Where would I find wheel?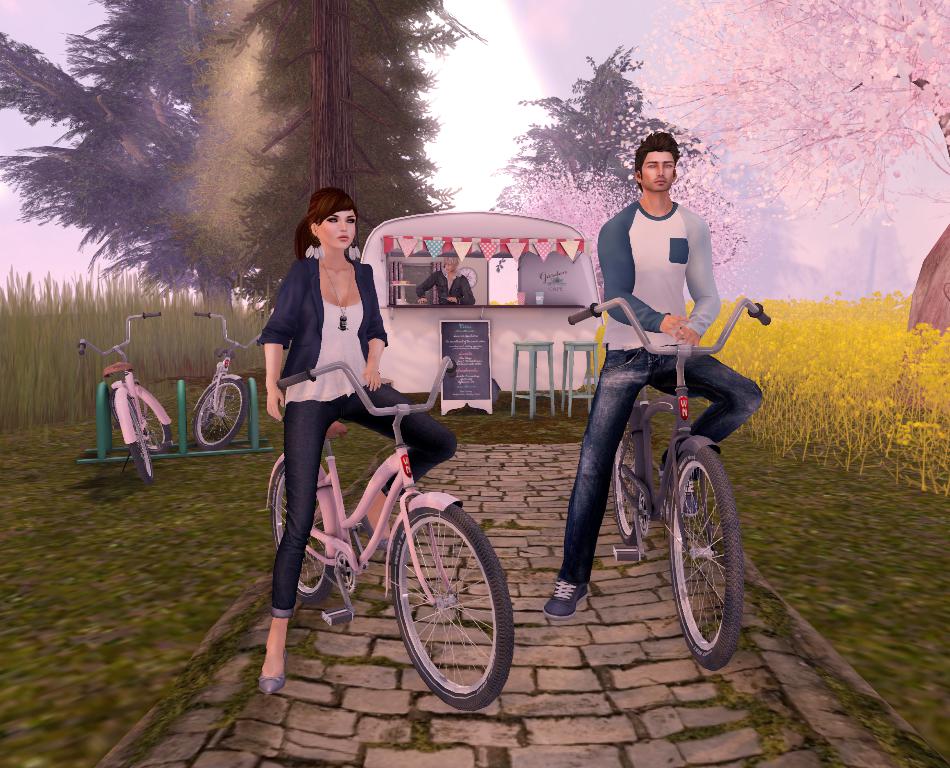
At rect(612, 421, 641, 549).
